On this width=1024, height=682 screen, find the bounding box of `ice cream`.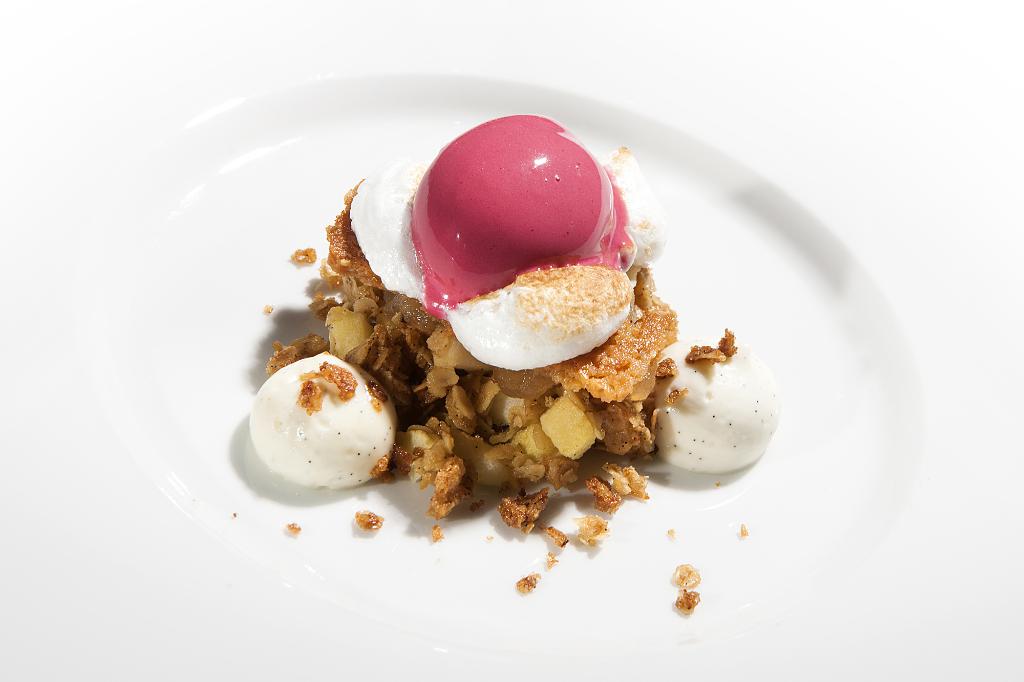
Bounding box: pyautogui.locateOnScreen(399, 111, 616, 374).
